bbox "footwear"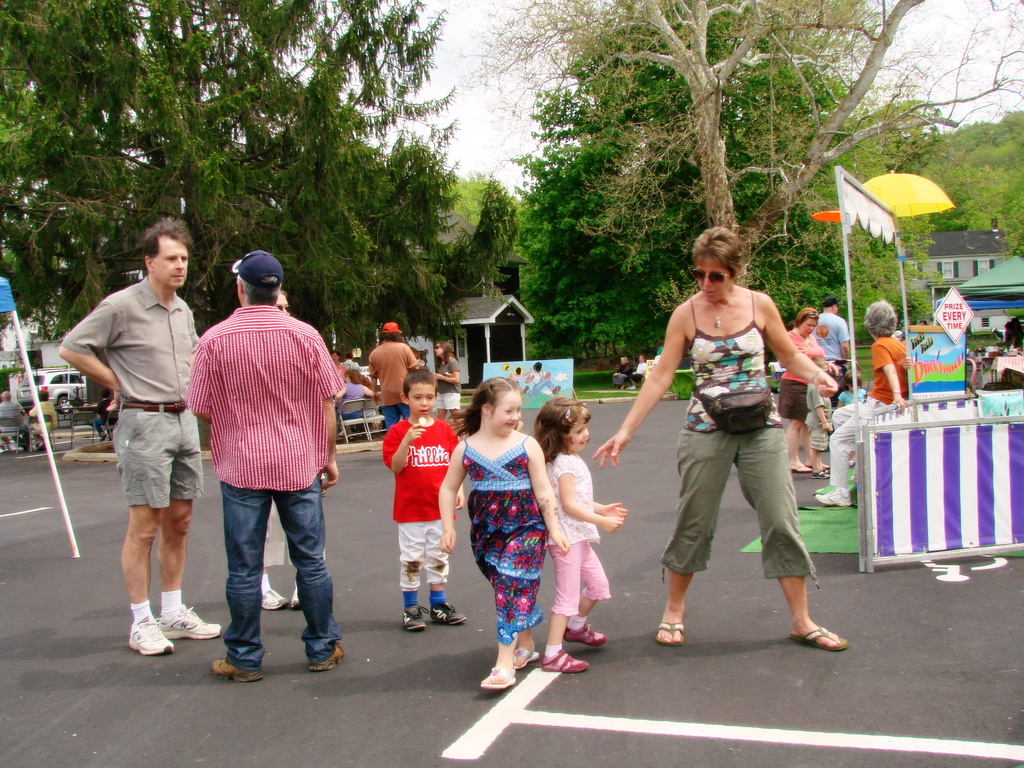
247 585 276 610
